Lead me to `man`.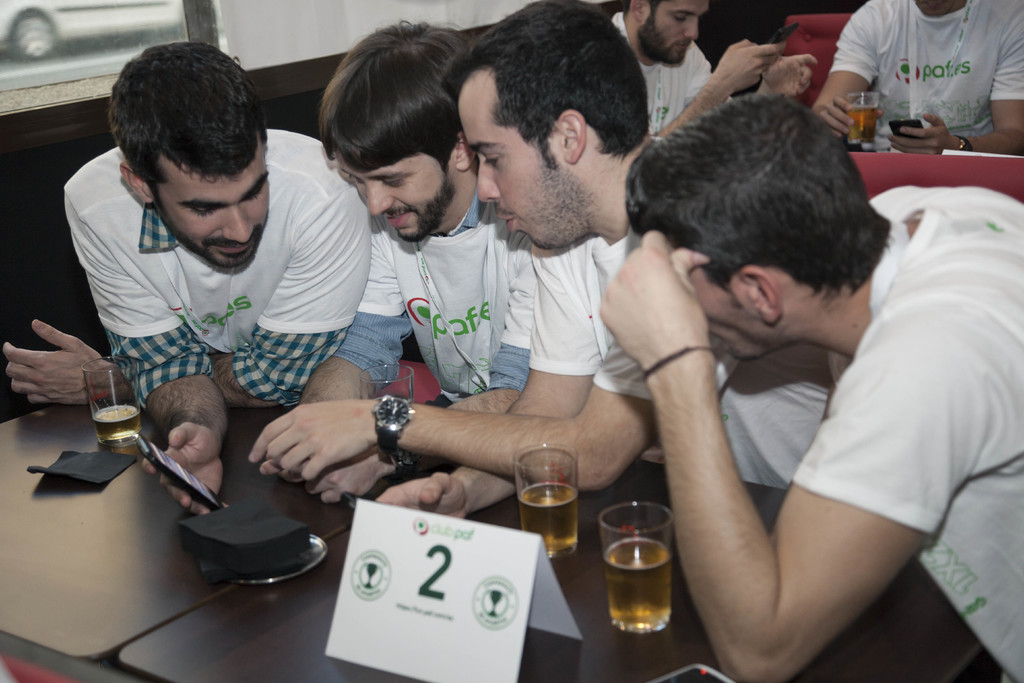
Lead to [596,95,1023,682].
